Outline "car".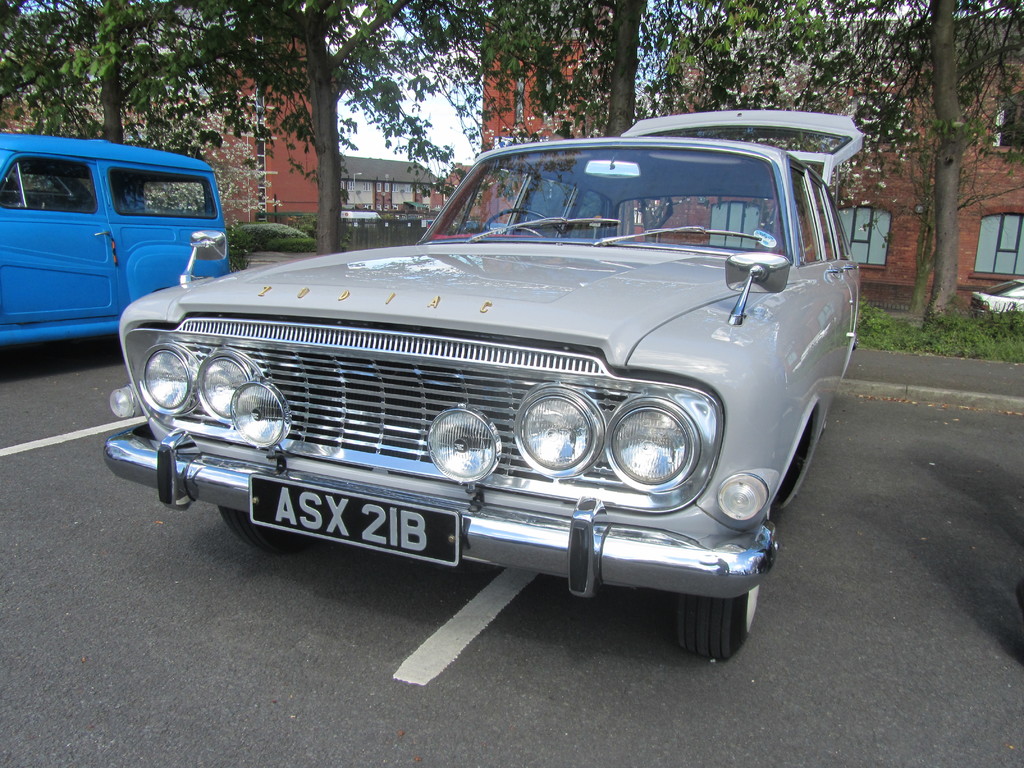
Outline: left=97, top=129, right=864, bottom=657.
